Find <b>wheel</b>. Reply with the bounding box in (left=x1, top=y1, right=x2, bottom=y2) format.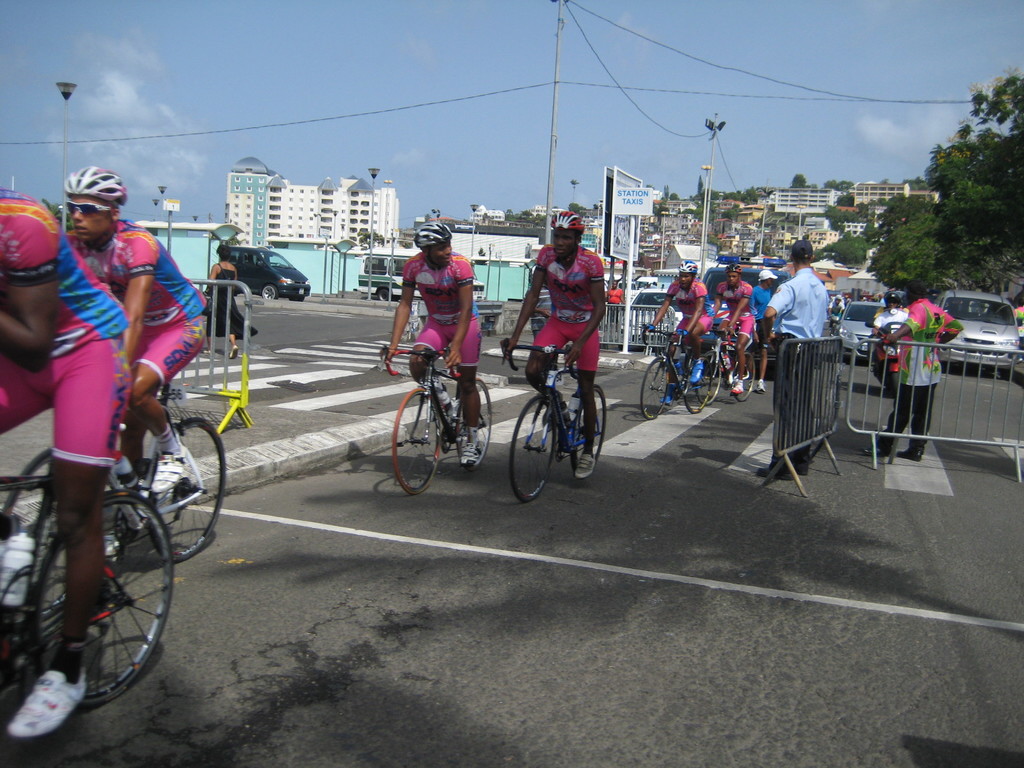
(left=386, top=393, right=451, bottom=498).
